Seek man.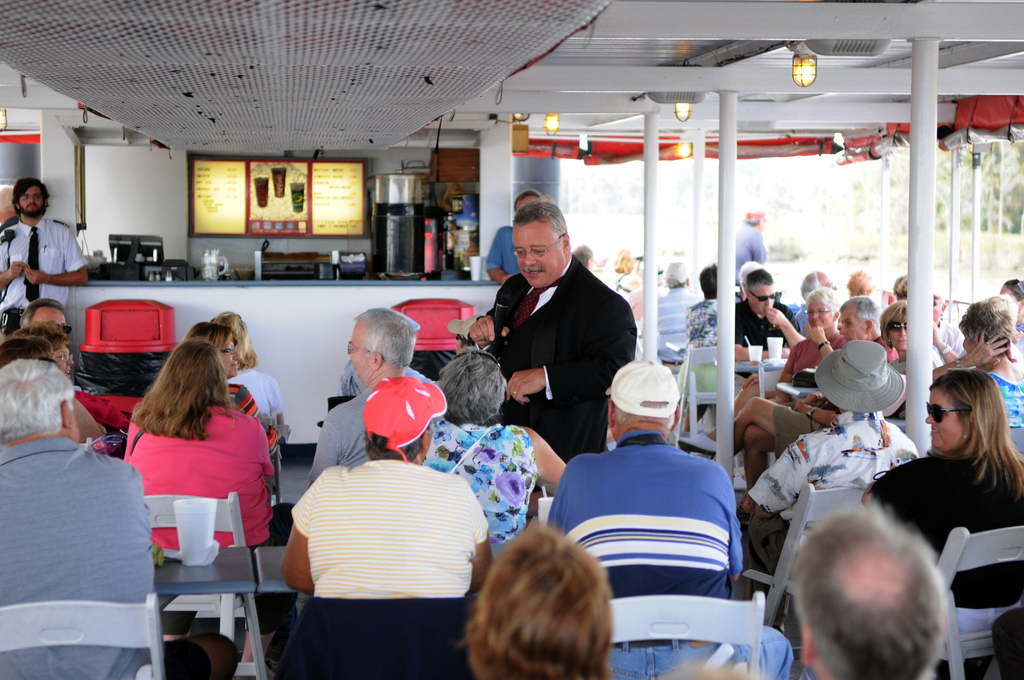
l=685, t=263, r=718, b=345.
